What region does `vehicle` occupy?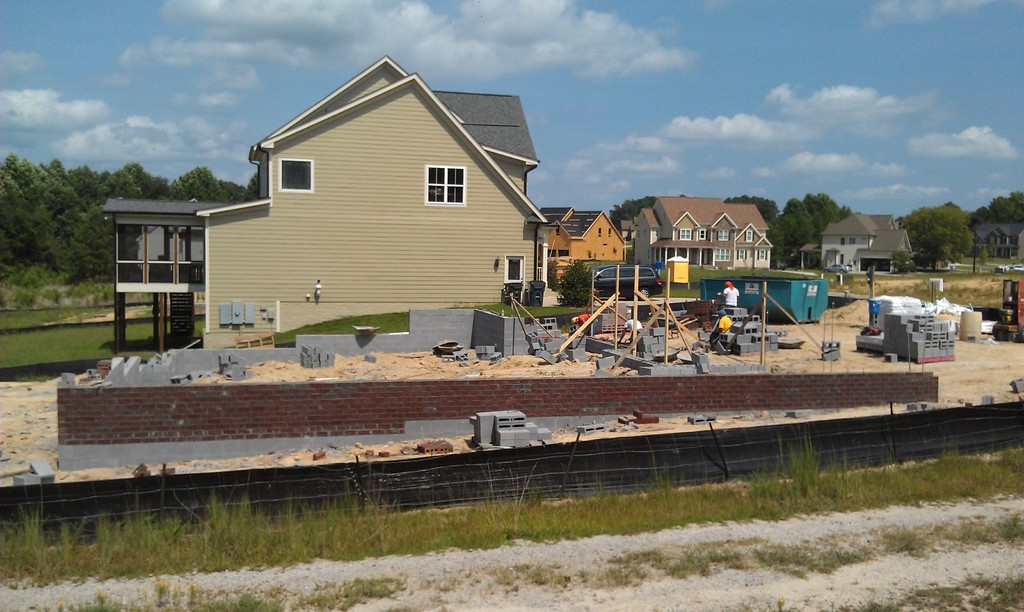
bbox=[593, 265, 662, 298].
